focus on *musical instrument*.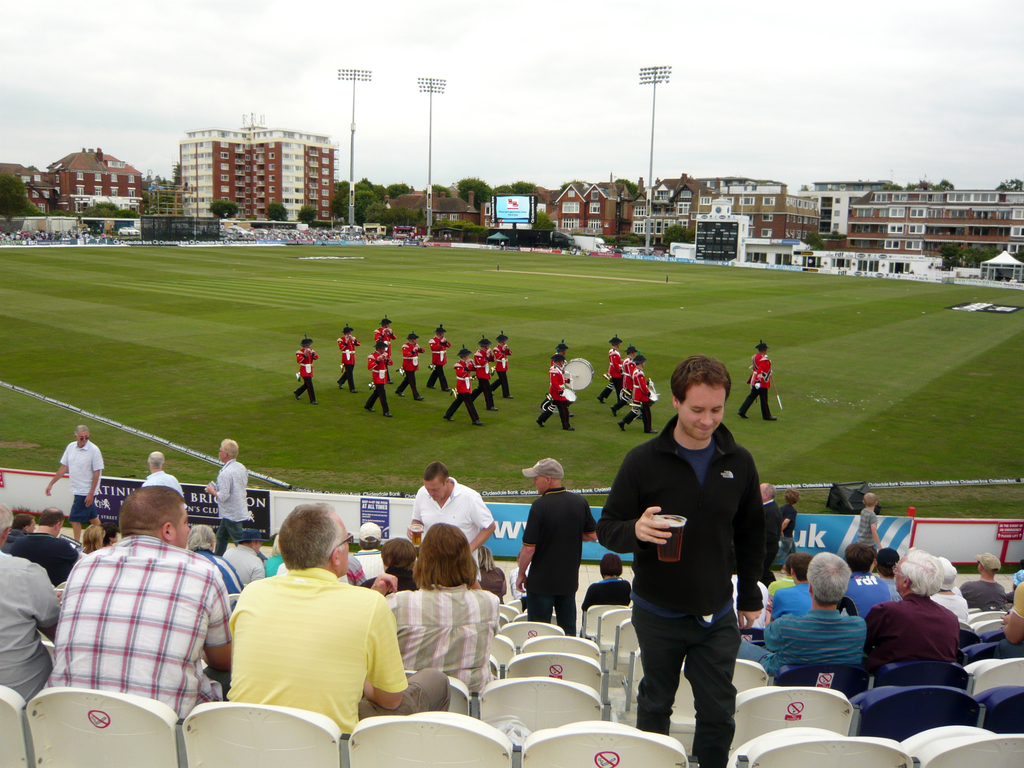
Focused at [left=614, top=388, right=649, bottom=419].
